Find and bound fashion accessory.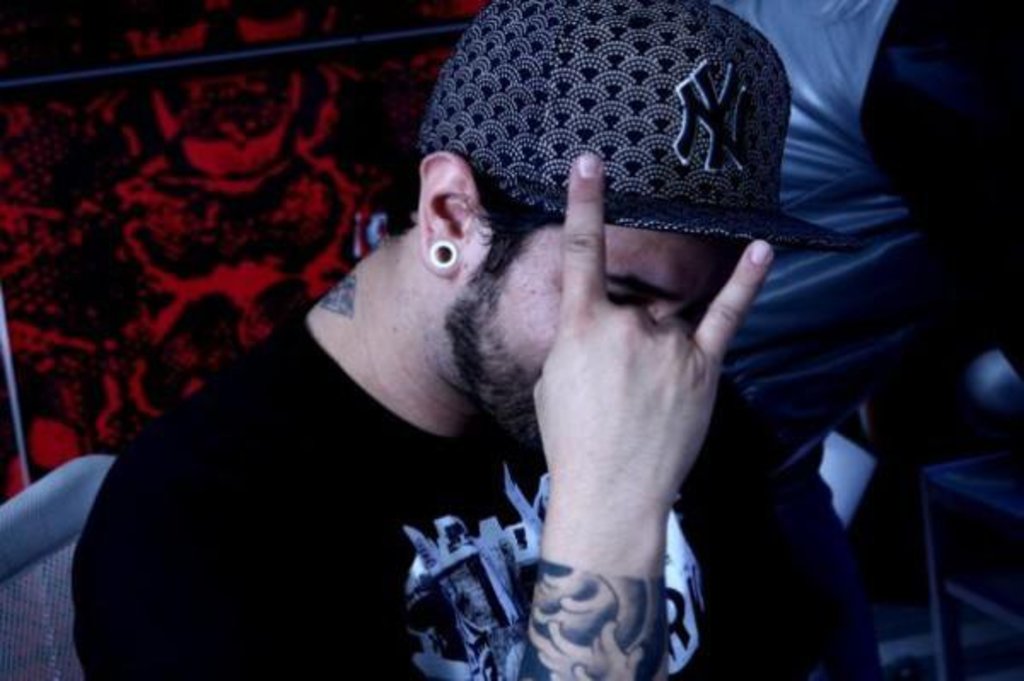
Bound: detection(428, 239, 464, 270).
